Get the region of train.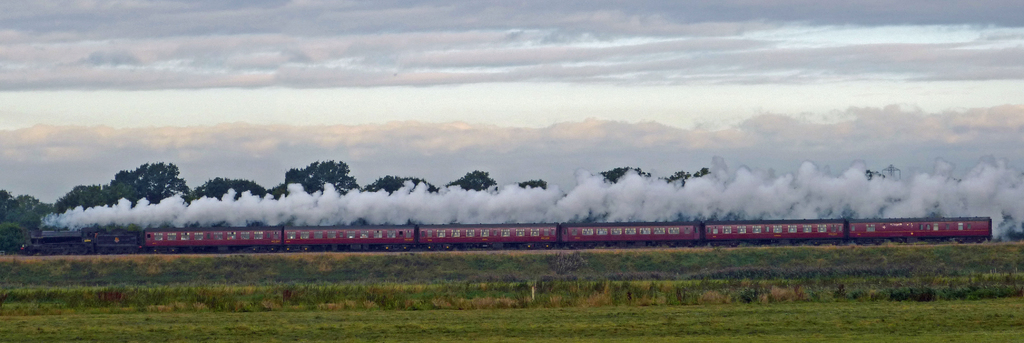
[22,215,991,253].
